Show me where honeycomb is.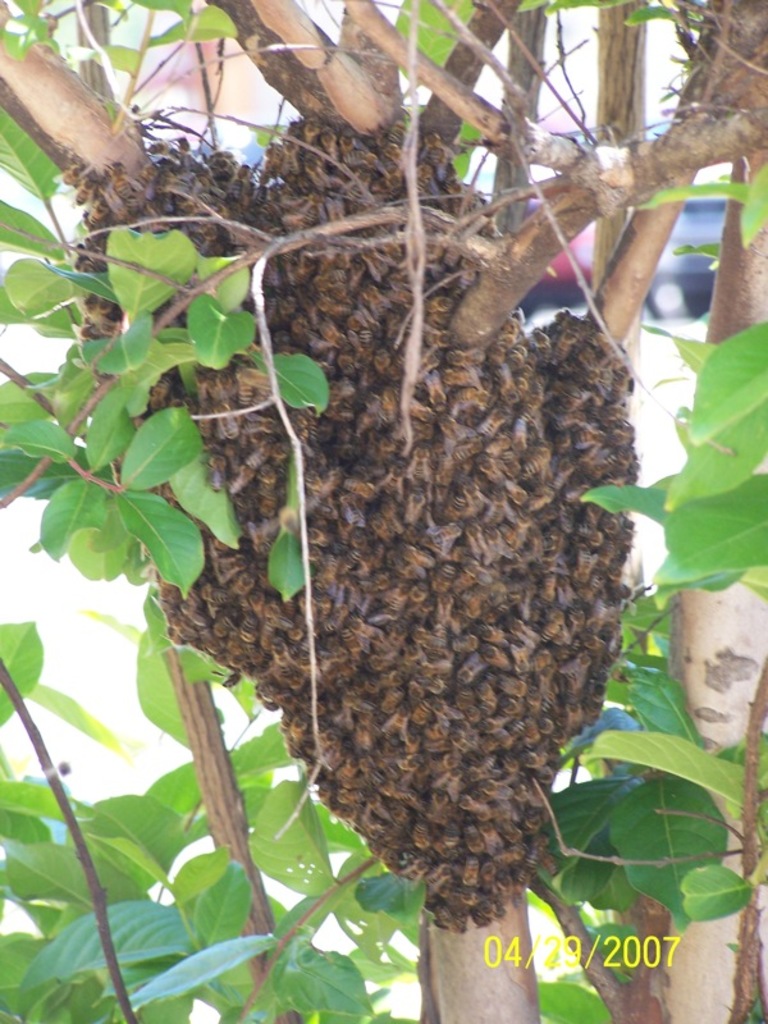
honeycomb is at 64,119,646,927.
